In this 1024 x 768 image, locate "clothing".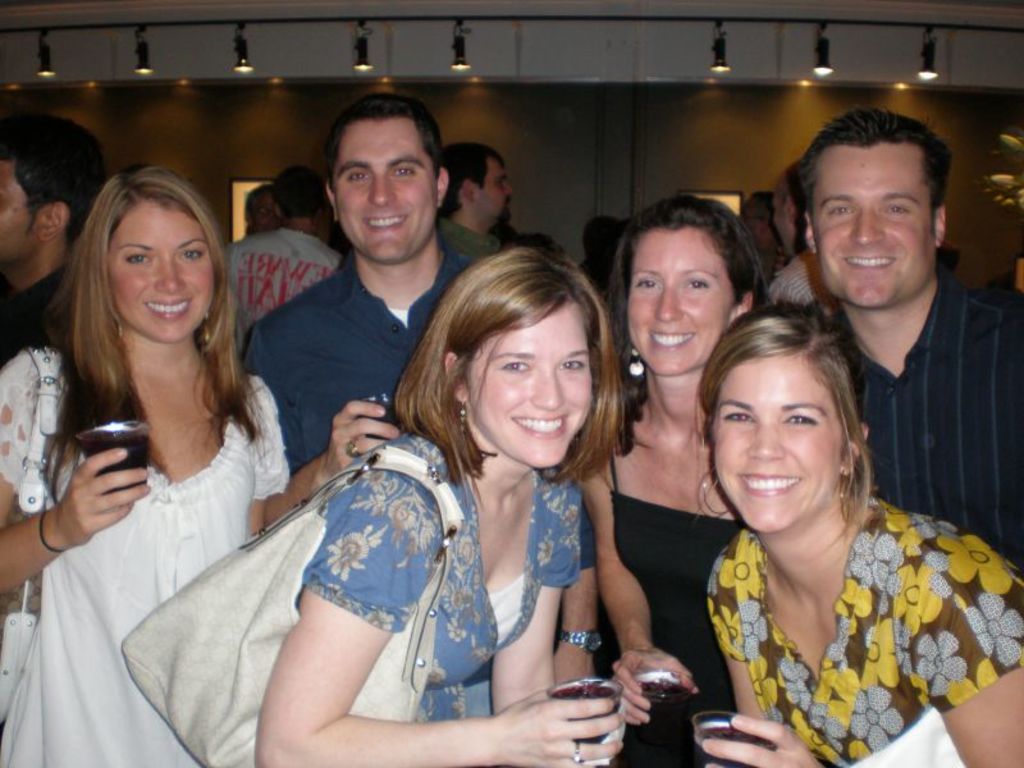
Bounding box: (left=433, top=214, right=508, bottom=273).
